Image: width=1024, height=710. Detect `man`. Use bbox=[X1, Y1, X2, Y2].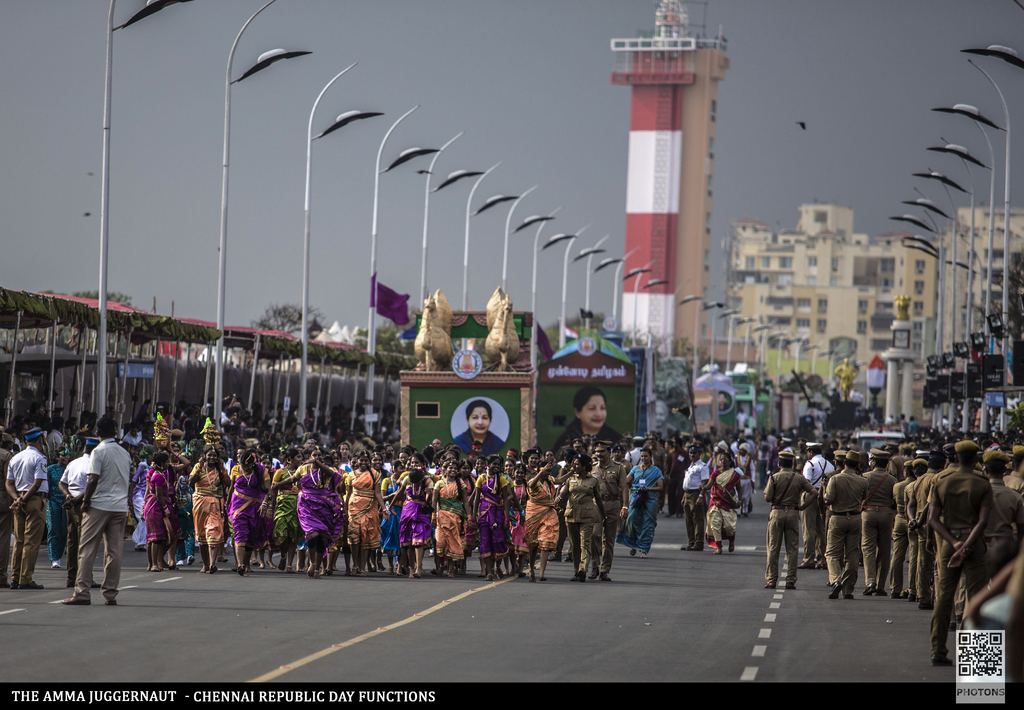
bbox=[682, 442, 715, 553].
